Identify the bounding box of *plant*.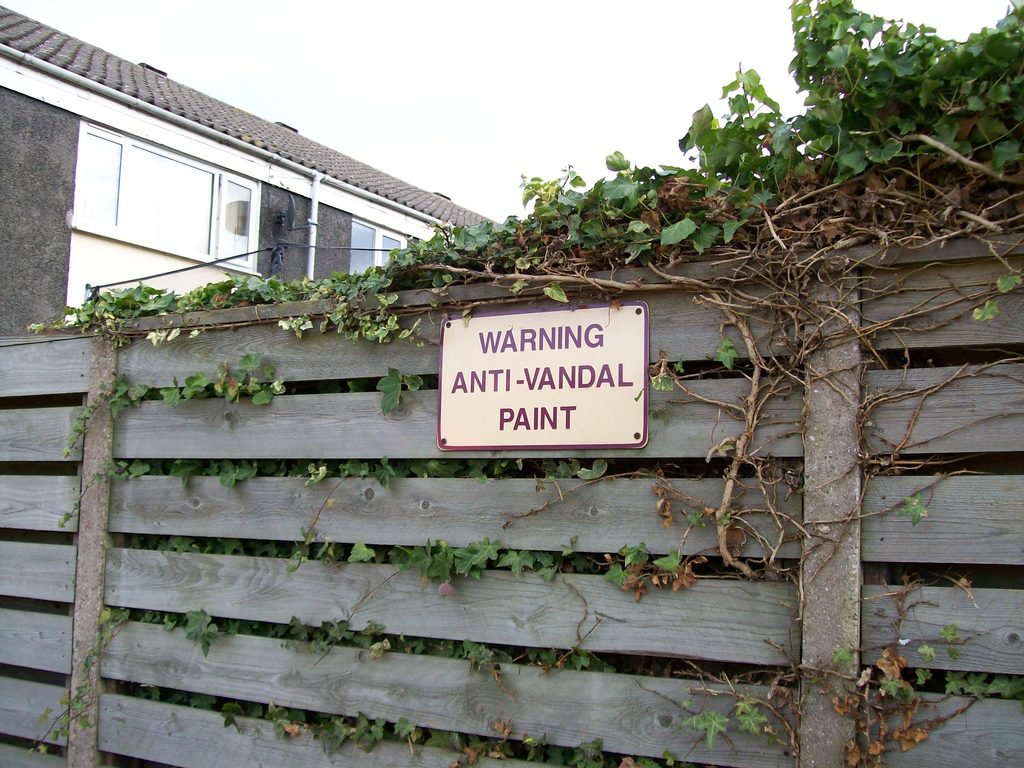
(42, 680, 97, 748).
